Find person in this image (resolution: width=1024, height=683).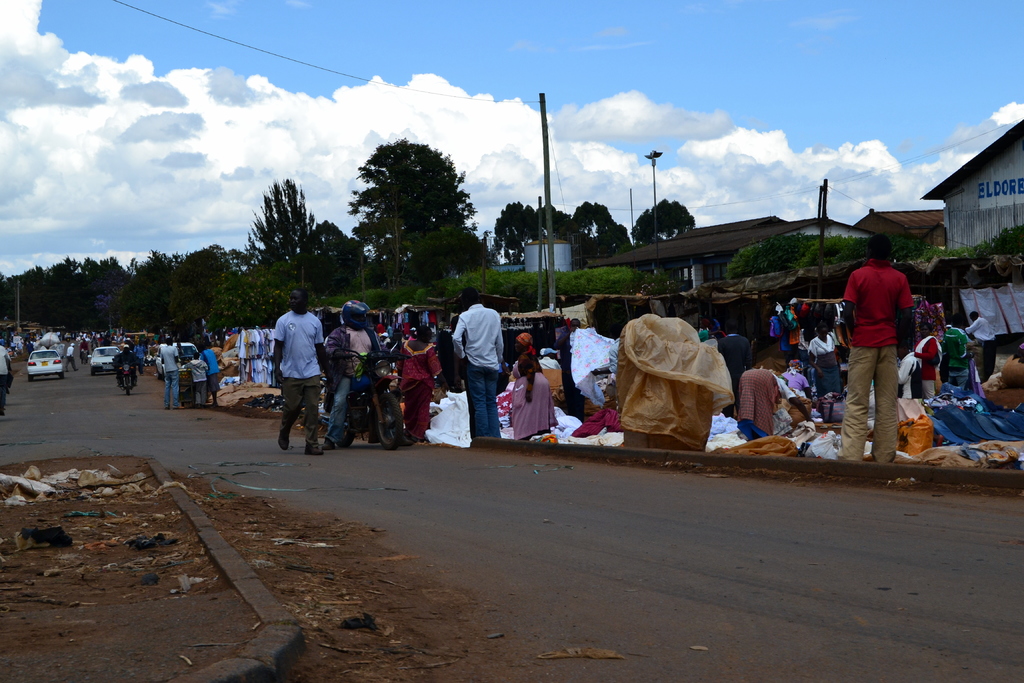
box(842, 235, 913, 463).
